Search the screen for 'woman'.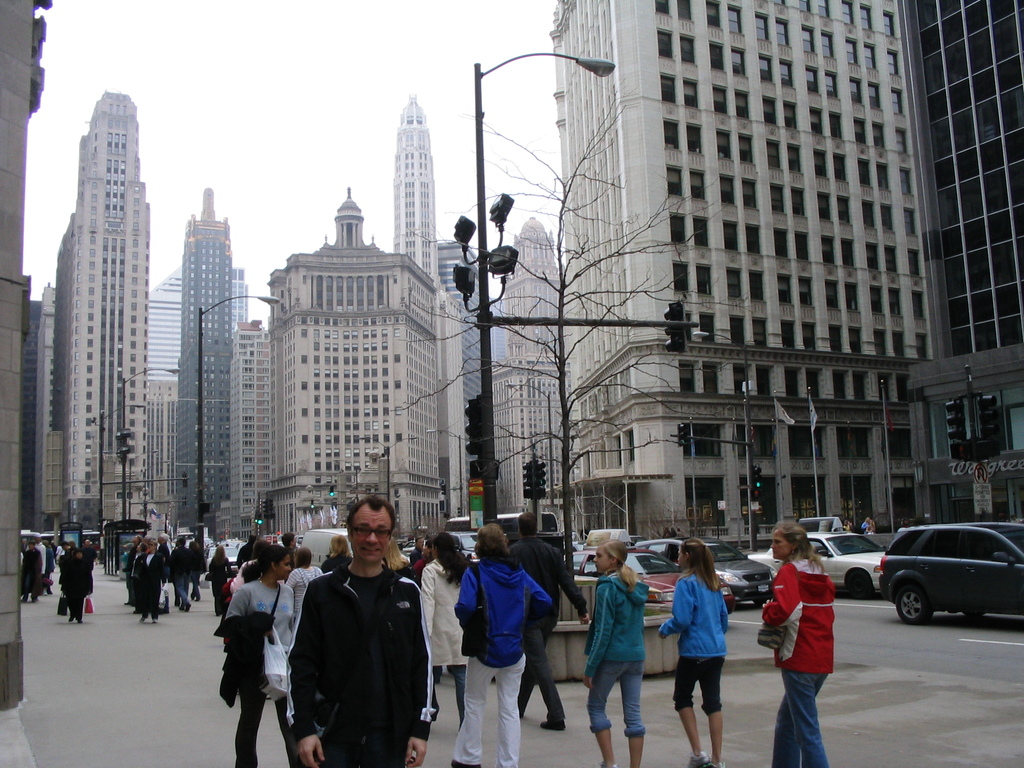
Found at 188/538/205/601.
